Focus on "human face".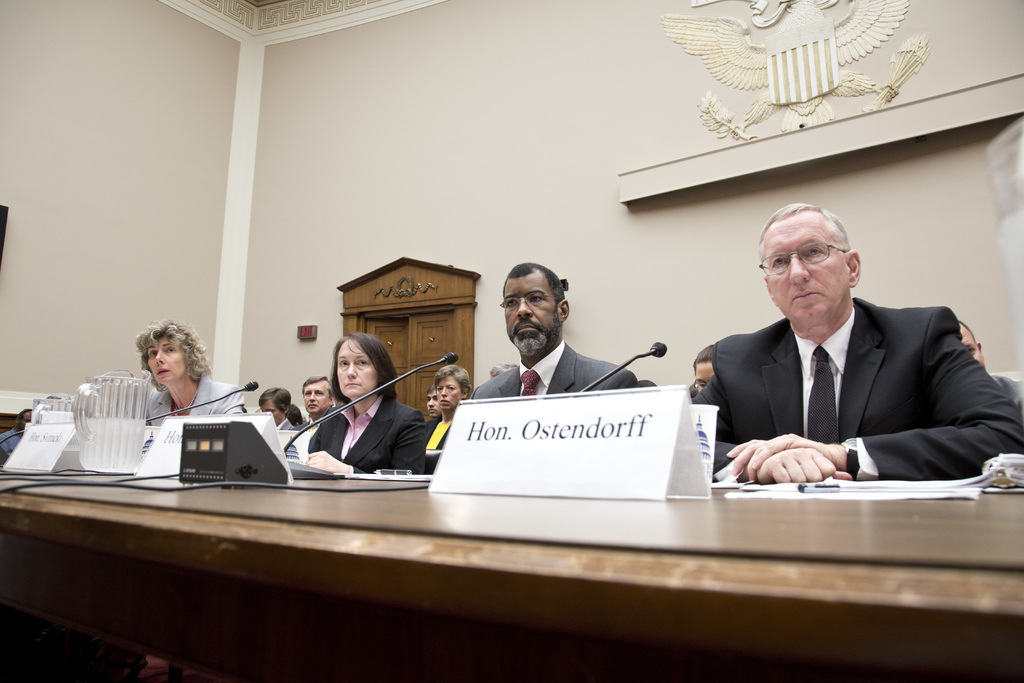
Focused at 760:215:849:327.
